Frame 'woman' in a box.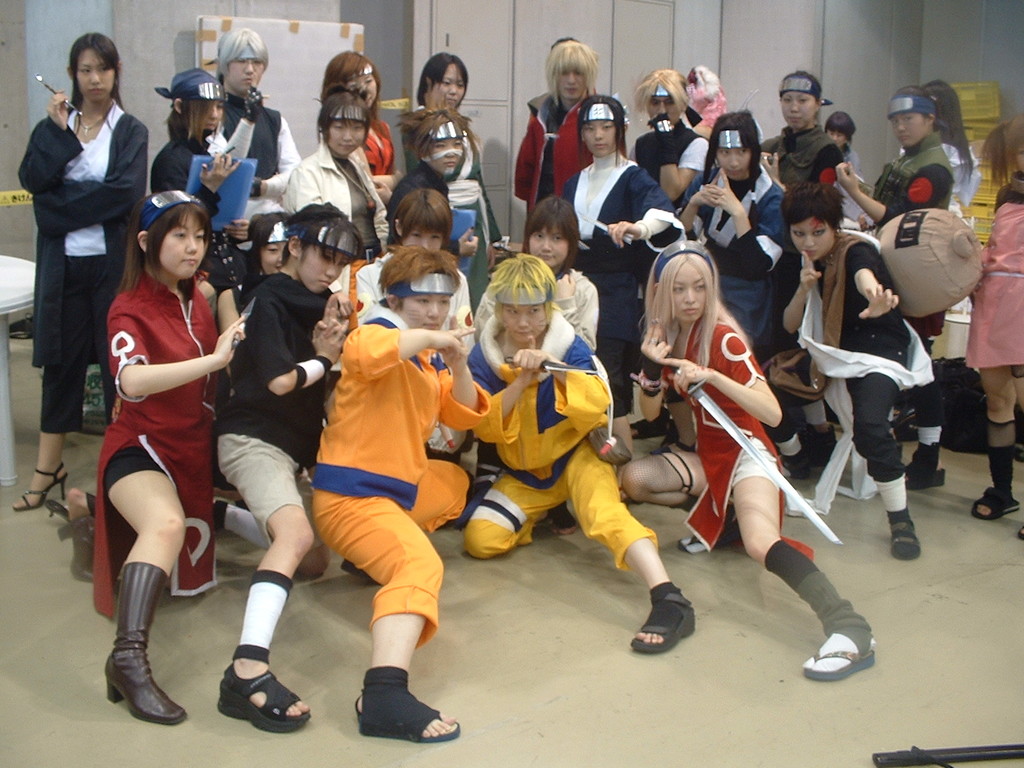
<region>823, 110, 864, 218</region>.
